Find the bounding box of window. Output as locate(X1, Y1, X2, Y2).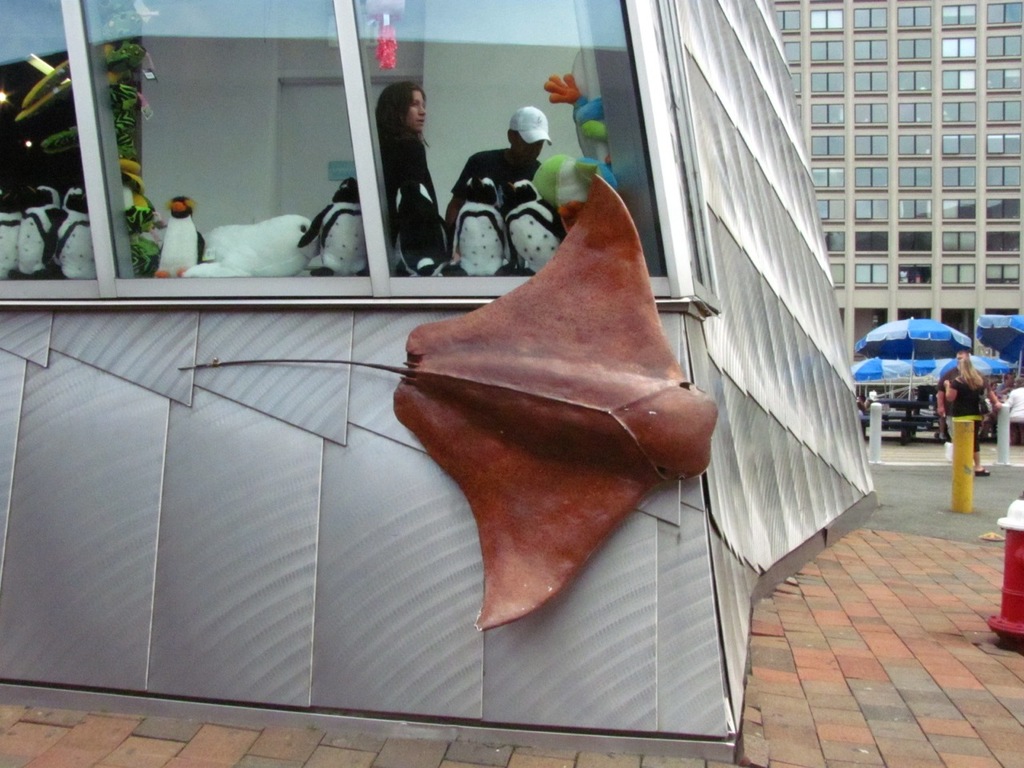
locate(71, 27, 582, 325).
